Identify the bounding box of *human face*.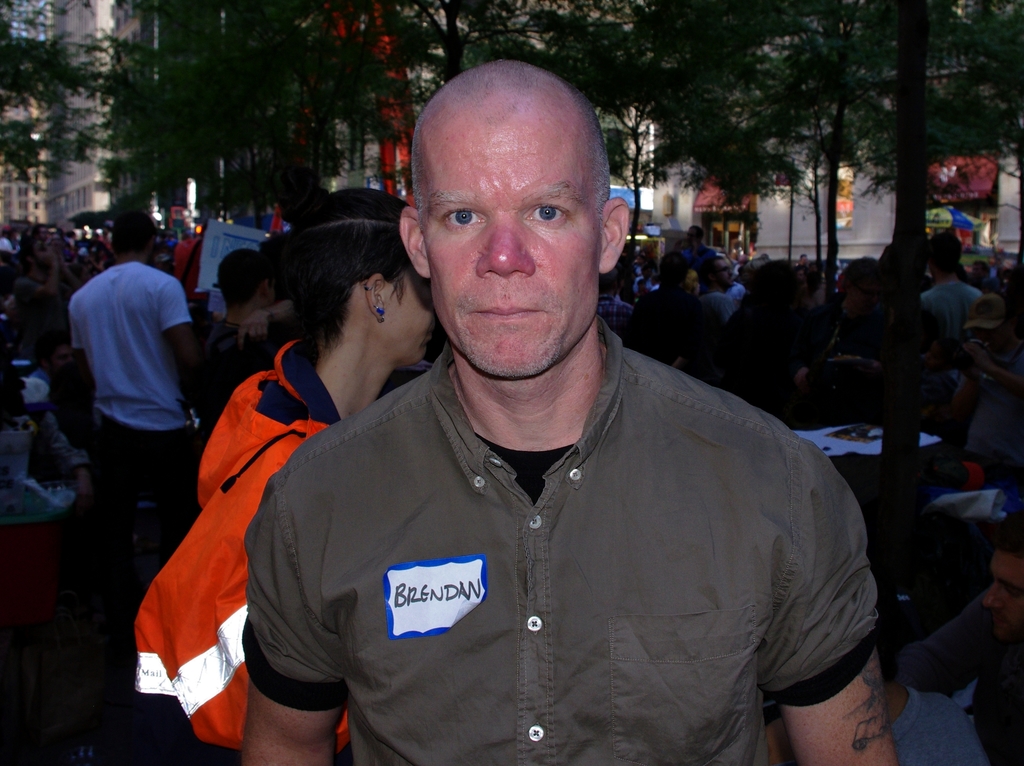
(382,276,429,368).
